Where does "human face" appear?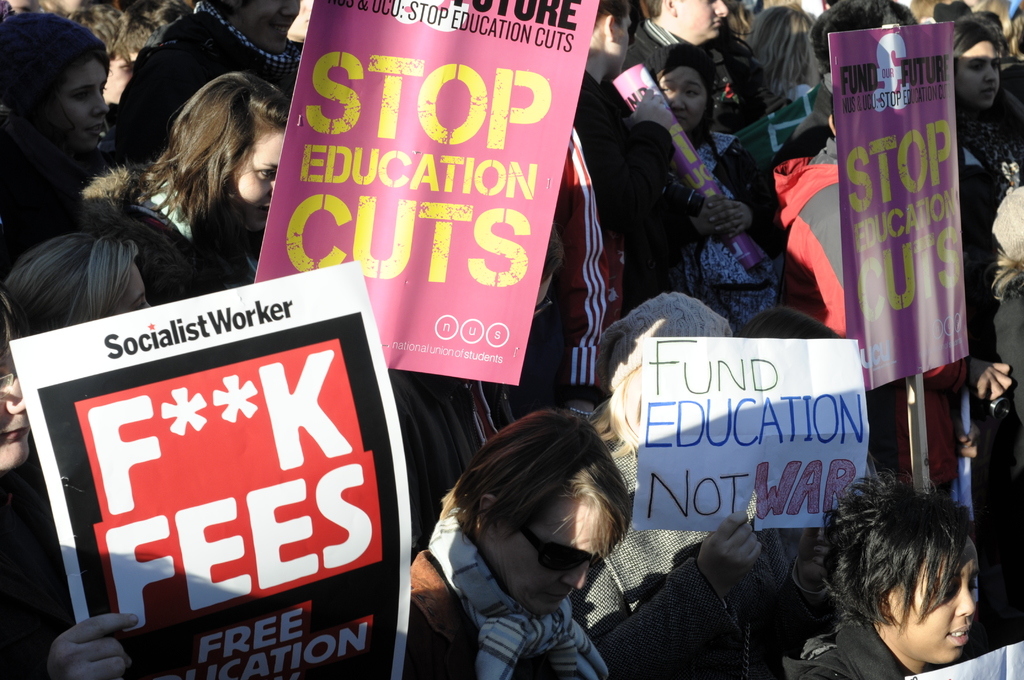
Appears at detection(883, 542, 986, 660).
